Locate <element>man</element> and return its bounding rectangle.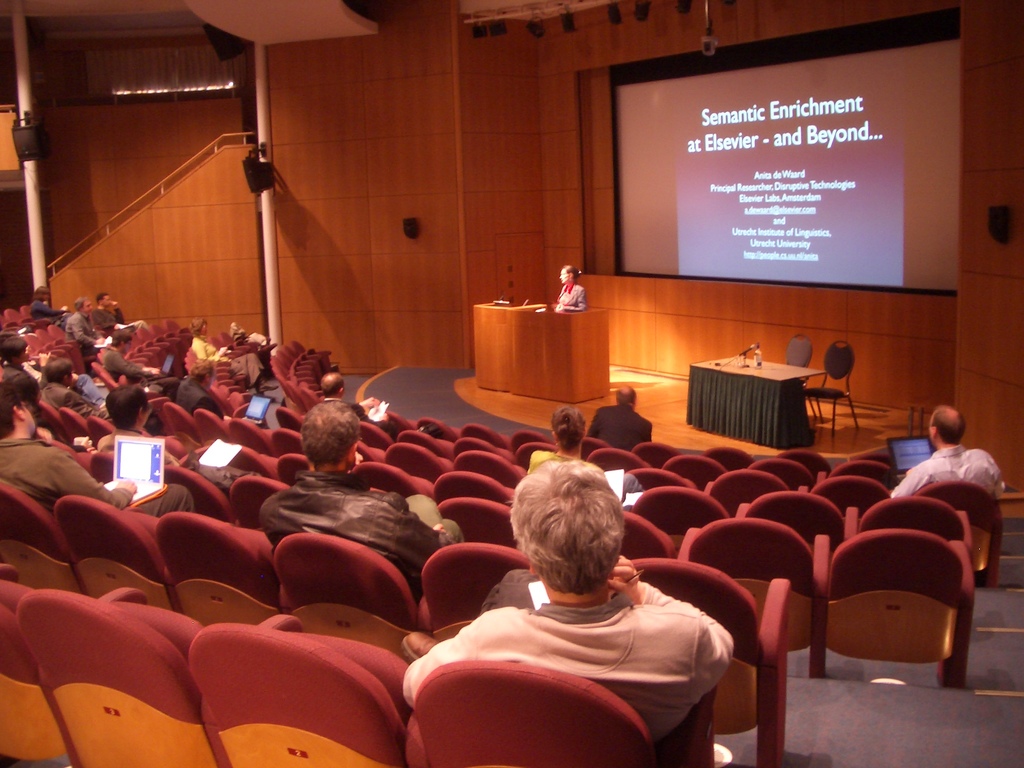
x1=64 y1=295 x2=109 y2=360.
